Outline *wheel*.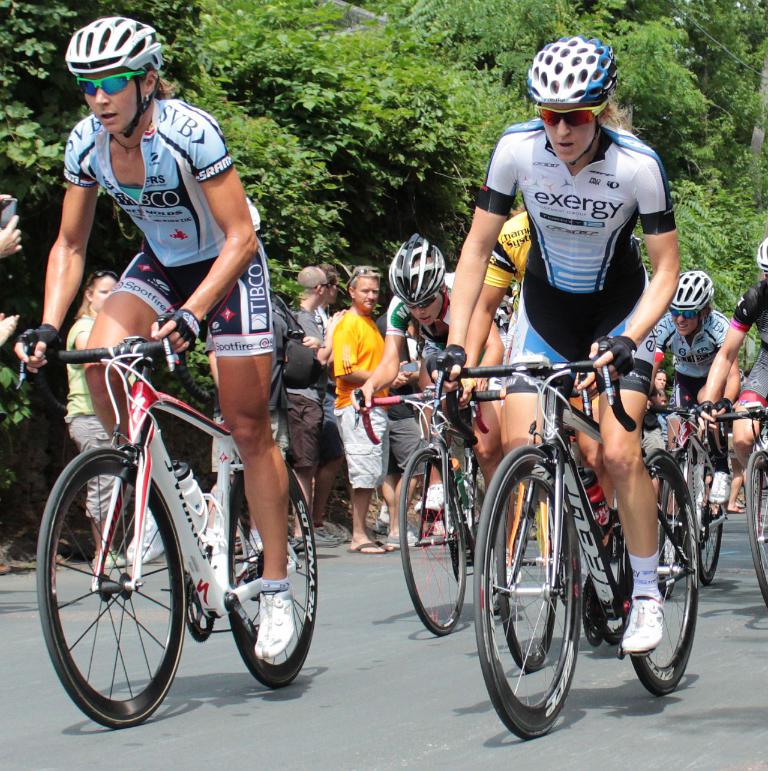
Outline: 621/444/702/695.
